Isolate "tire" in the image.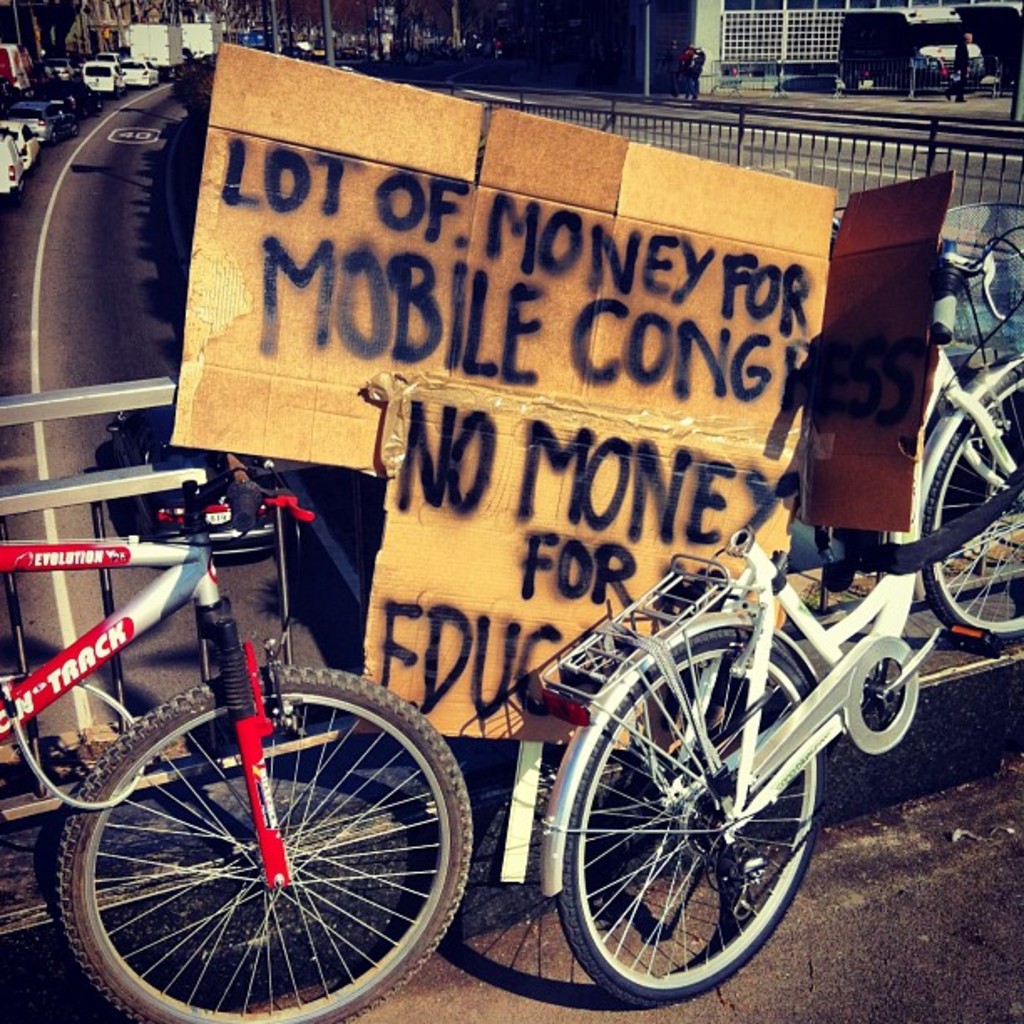
Isolated region: locate(67, 674, 470, 1022).
